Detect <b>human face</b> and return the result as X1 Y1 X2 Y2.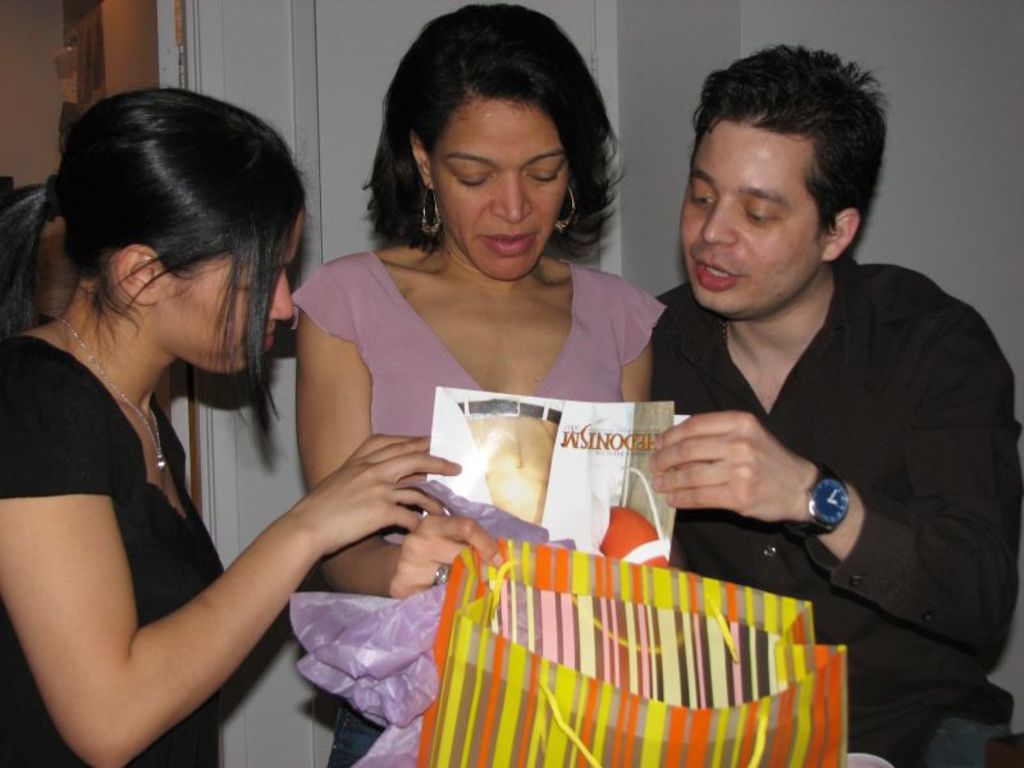
155 207 306 372.
